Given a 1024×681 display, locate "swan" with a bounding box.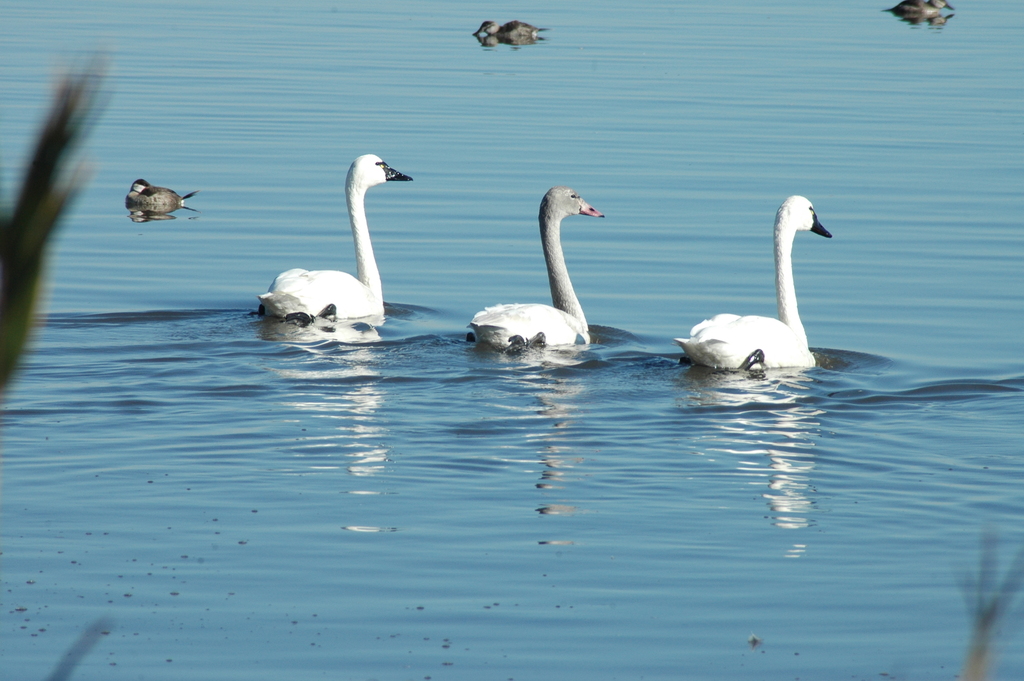
Located: 673,193,834,370.
